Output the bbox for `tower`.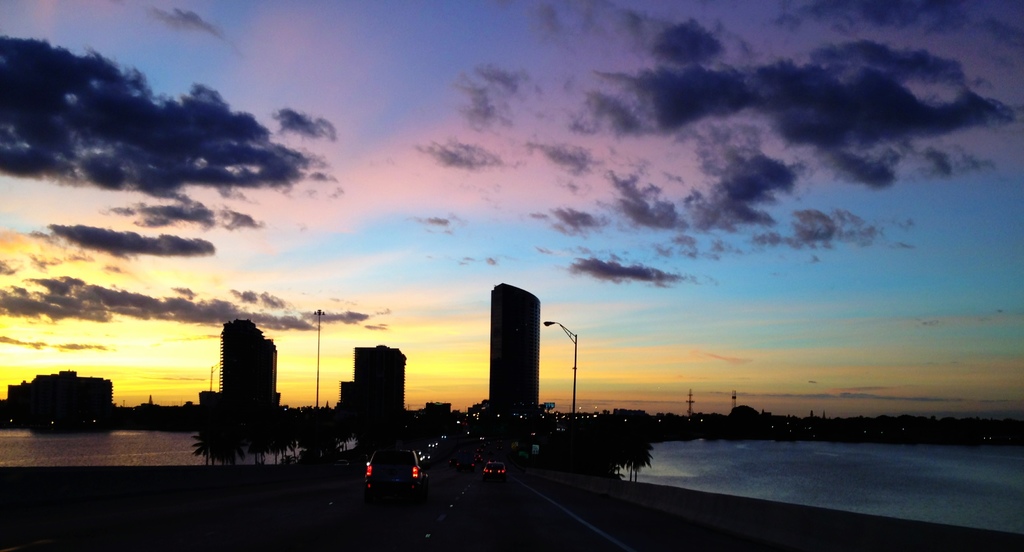
224/321/255/390.
